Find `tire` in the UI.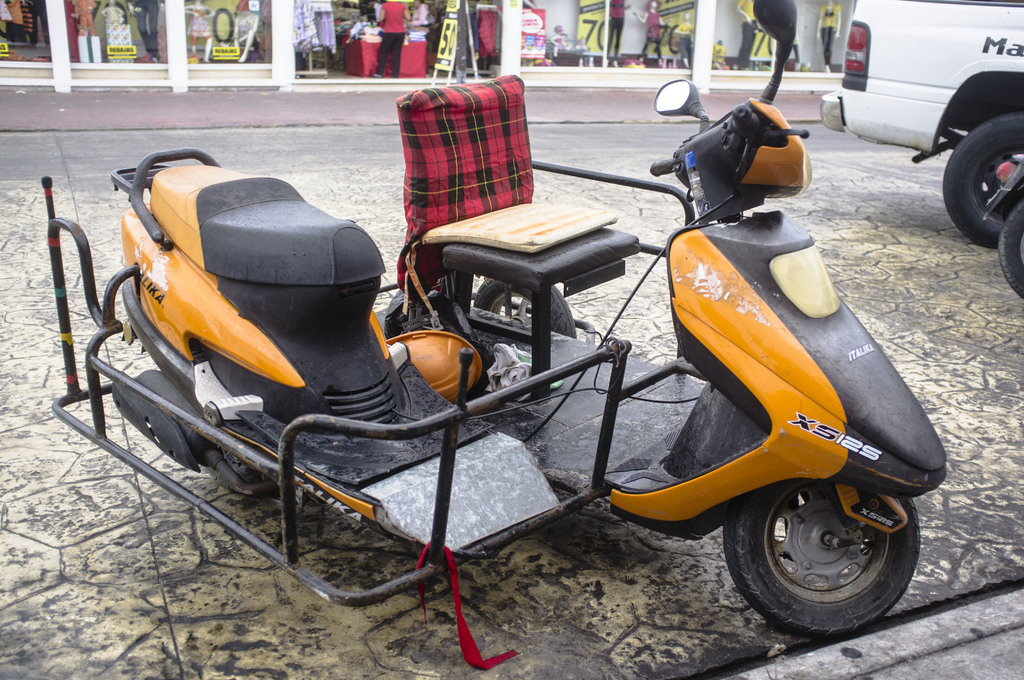
UI element at region(204, 449, 278, 491).
